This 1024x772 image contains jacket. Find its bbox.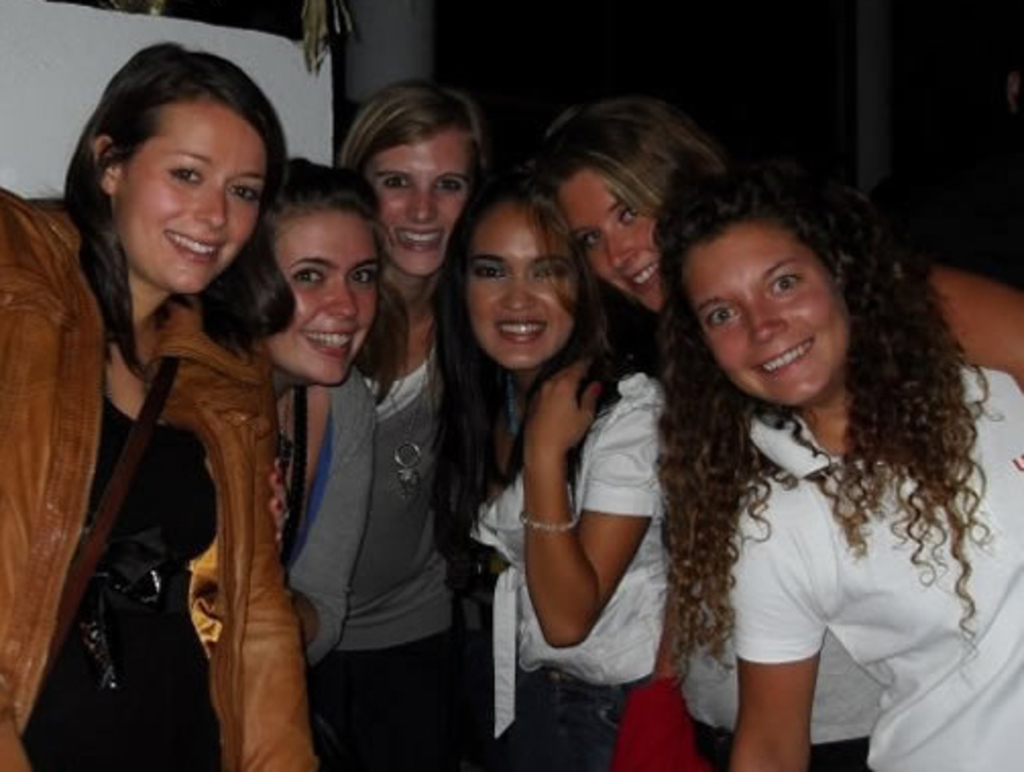
0, 175, 324, 770.
